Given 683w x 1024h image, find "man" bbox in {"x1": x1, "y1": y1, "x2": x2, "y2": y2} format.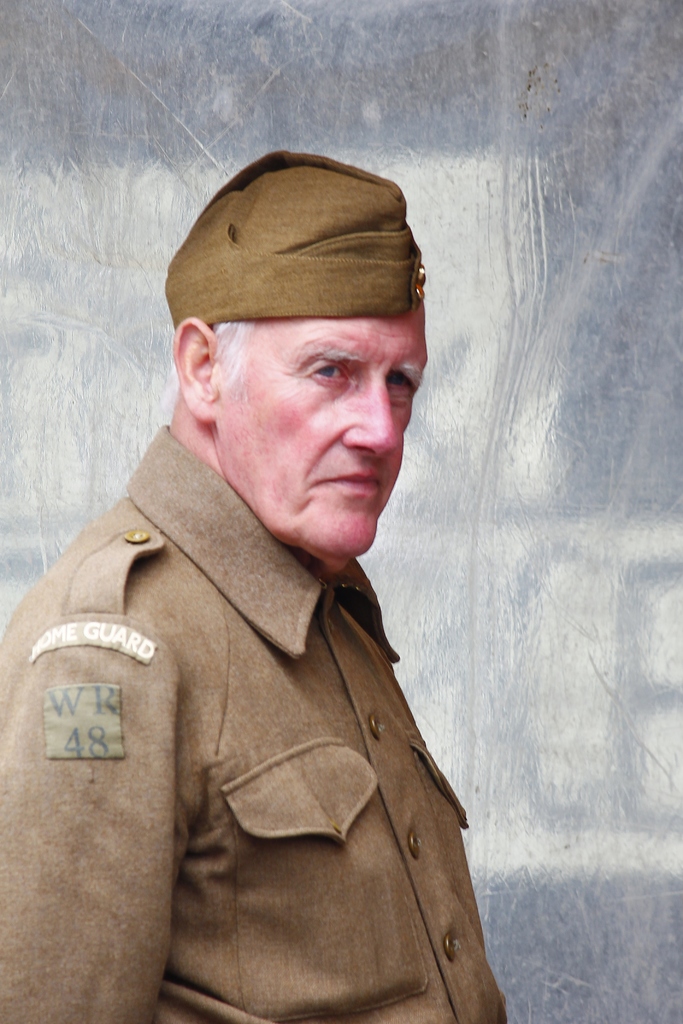
{"x1": 0, "y1": 146, "x2": 527, "y2": 1023}.
